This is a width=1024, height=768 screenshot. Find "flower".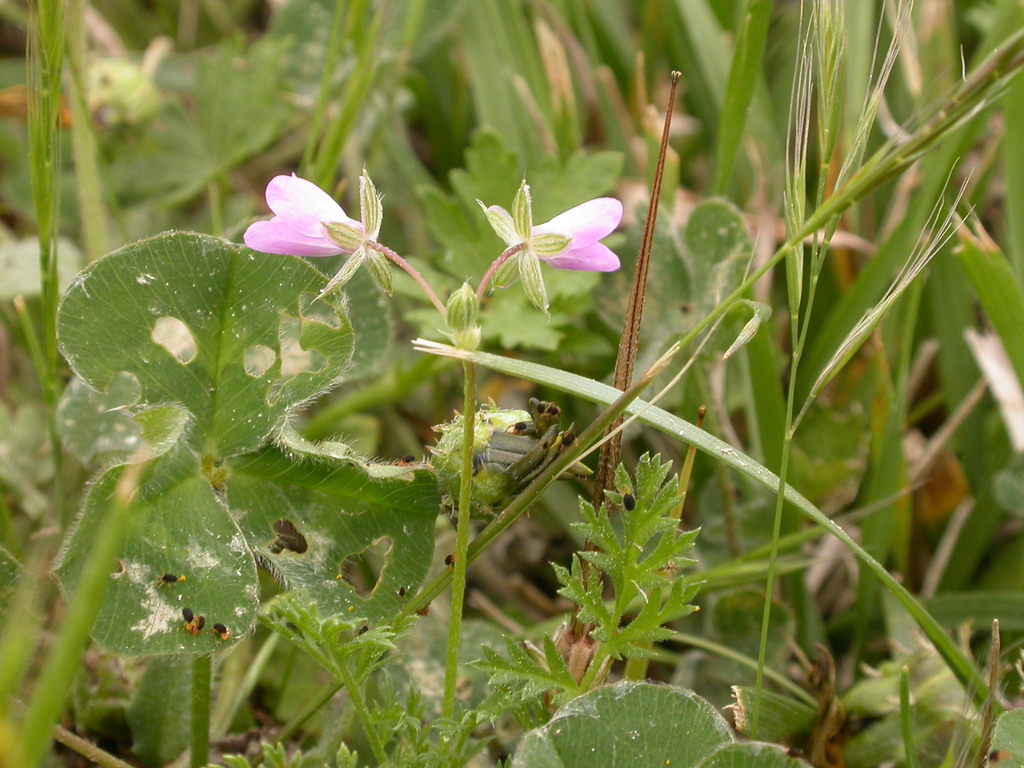
Bounding box: x1=472 y1=172 x2=625 y2=299.
